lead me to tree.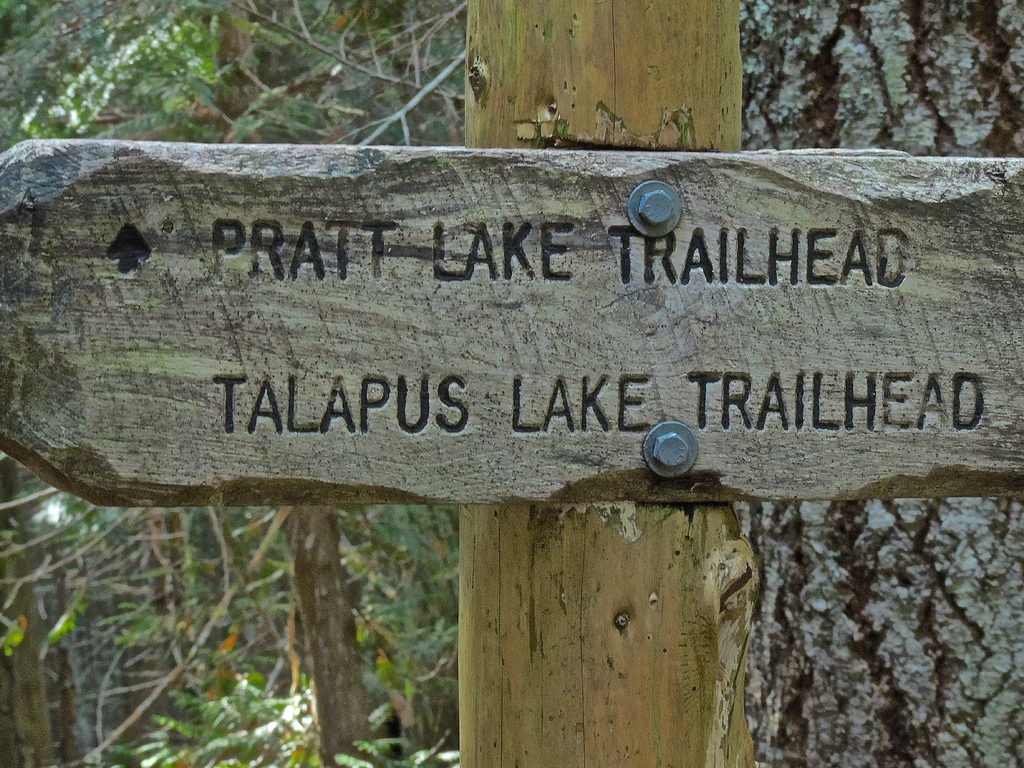
Lead to (734, 0, 1023, 766).
